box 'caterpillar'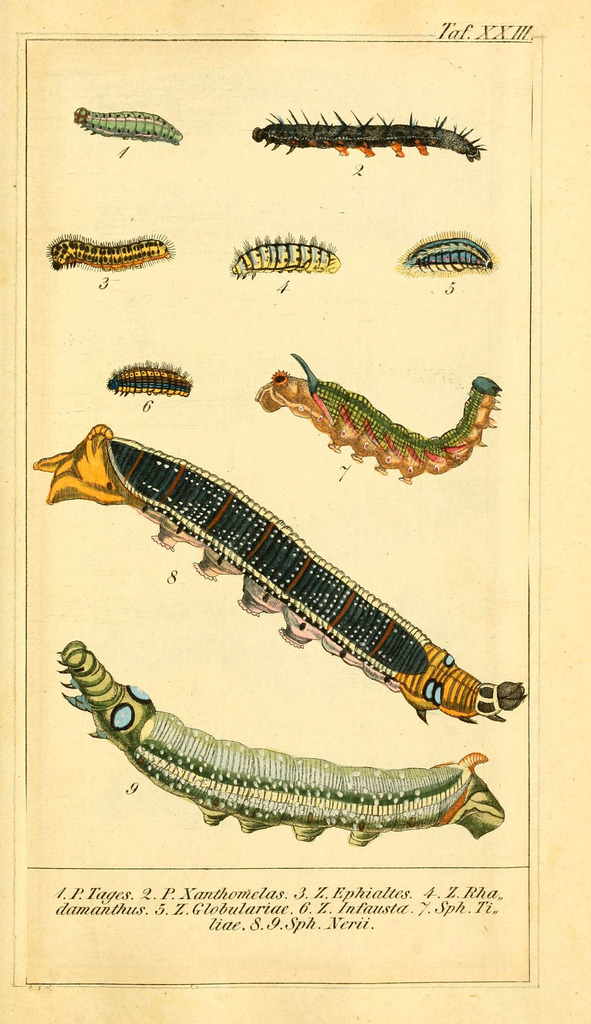
233/232/339/276
